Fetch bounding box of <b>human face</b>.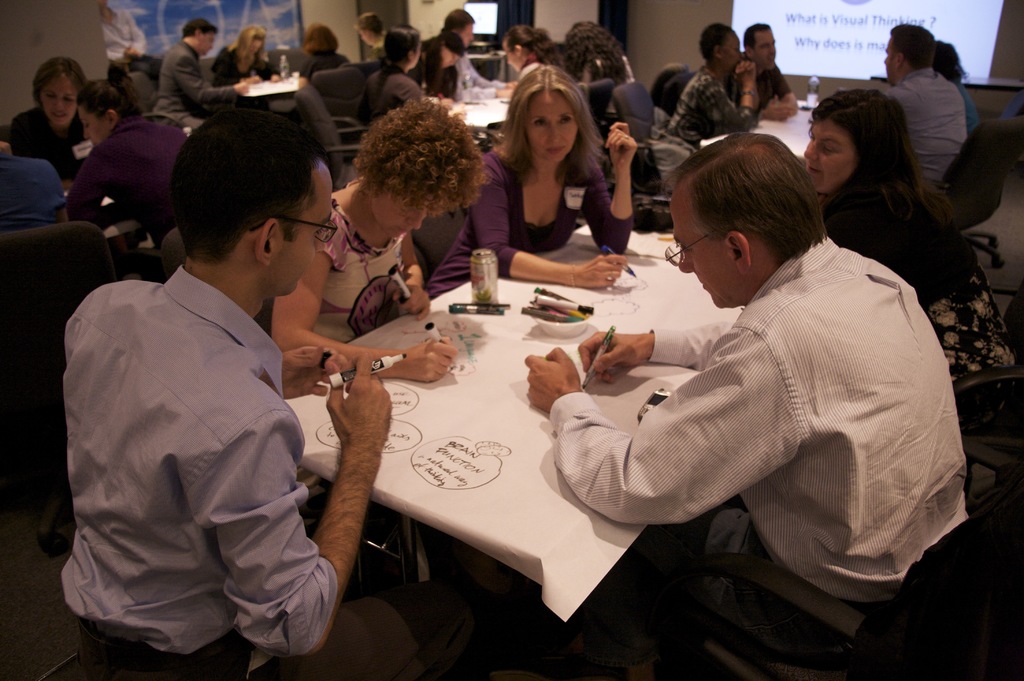
Bbox: bbox=(755, 27, 775, 66).
